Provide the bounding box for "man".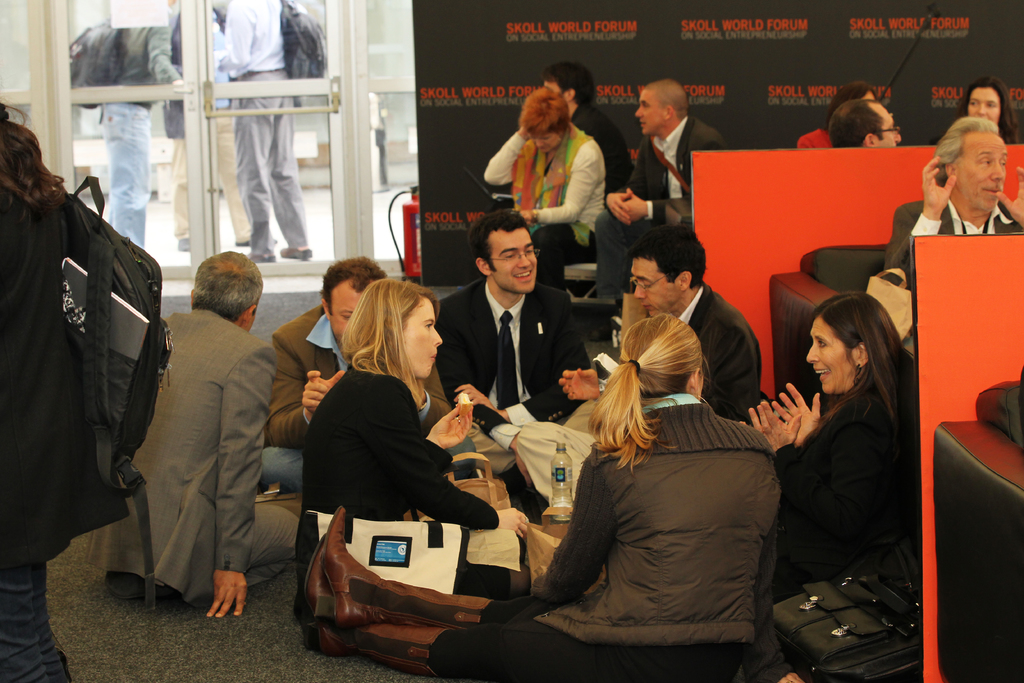
[x1=883, y1=115, x2=1023, y2=353].
